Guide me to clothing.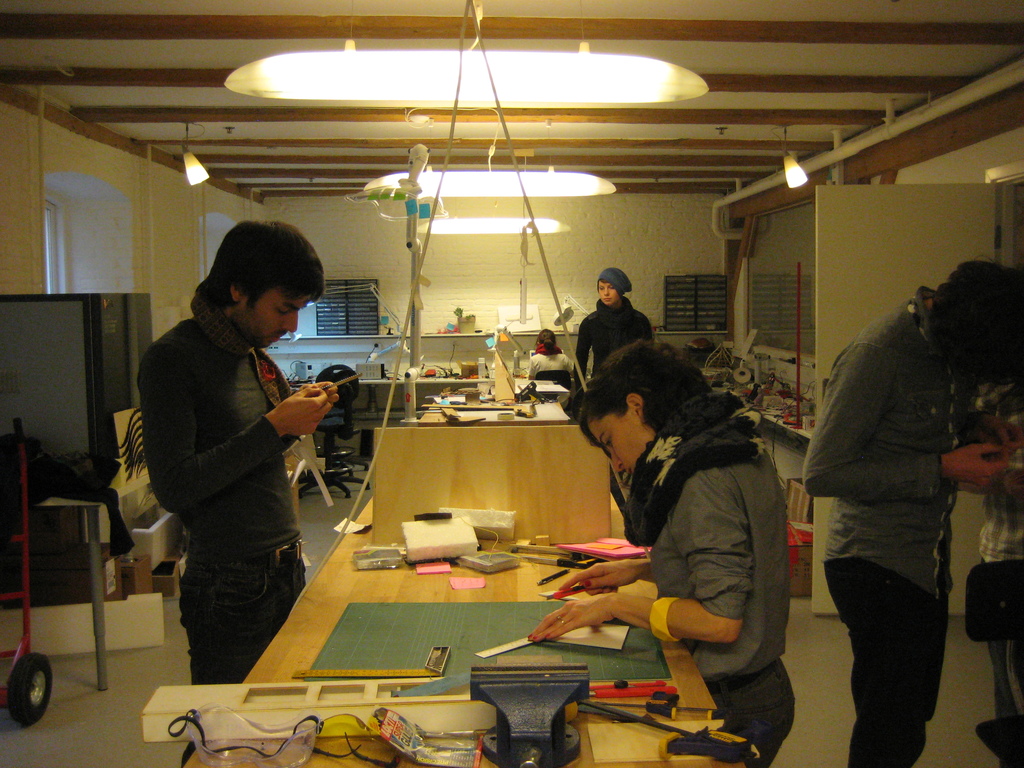
Guidance: [133,294,313,691].
